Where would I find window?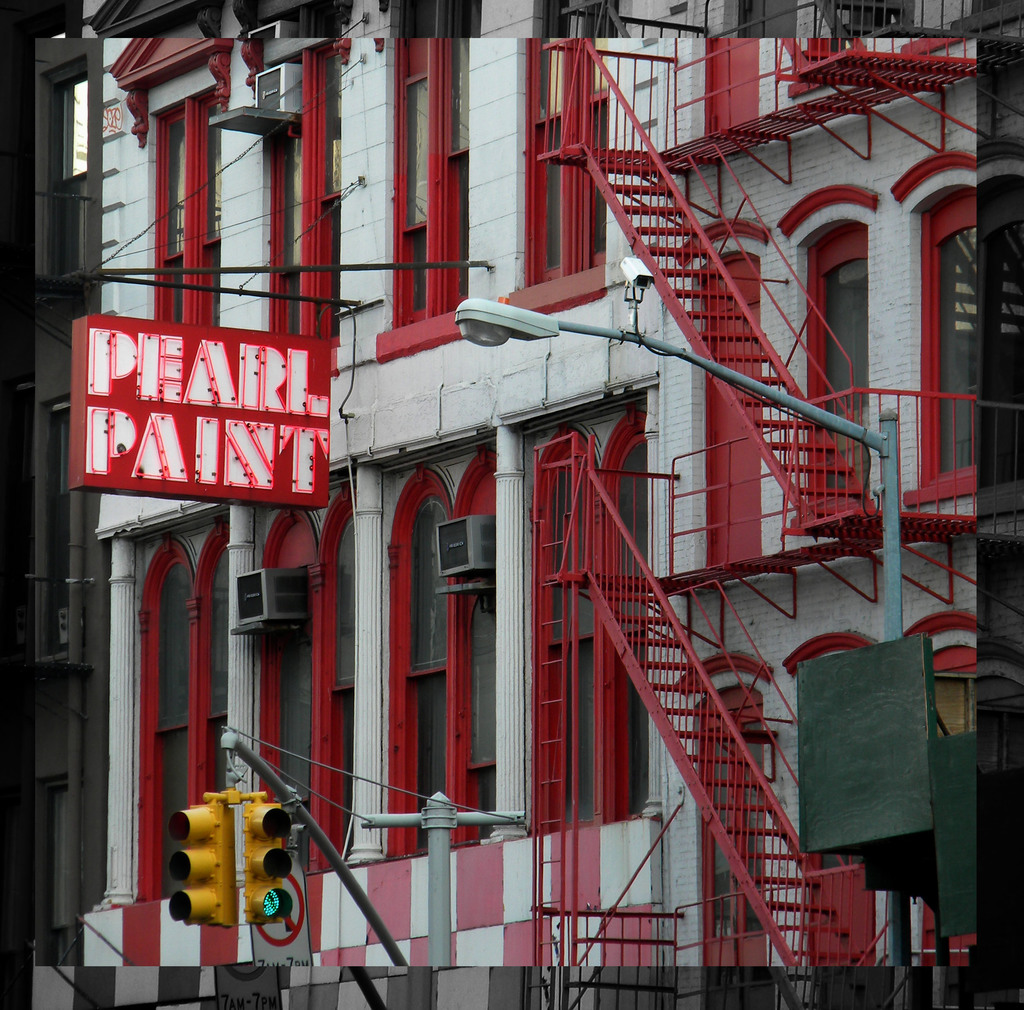
At region(137, 532, 253, 911).
